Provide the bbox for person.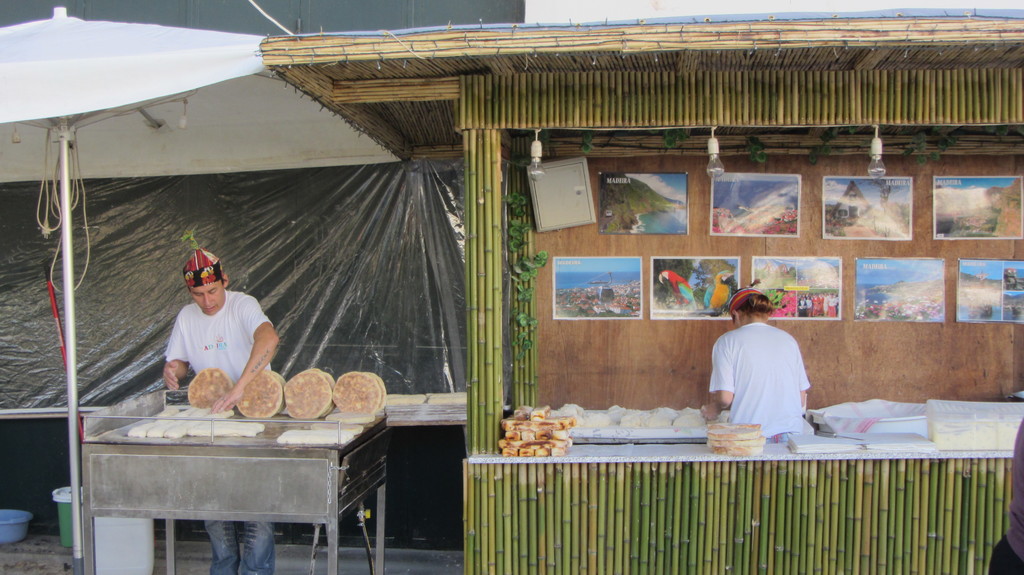
locate(707, 281, 819, 446).
